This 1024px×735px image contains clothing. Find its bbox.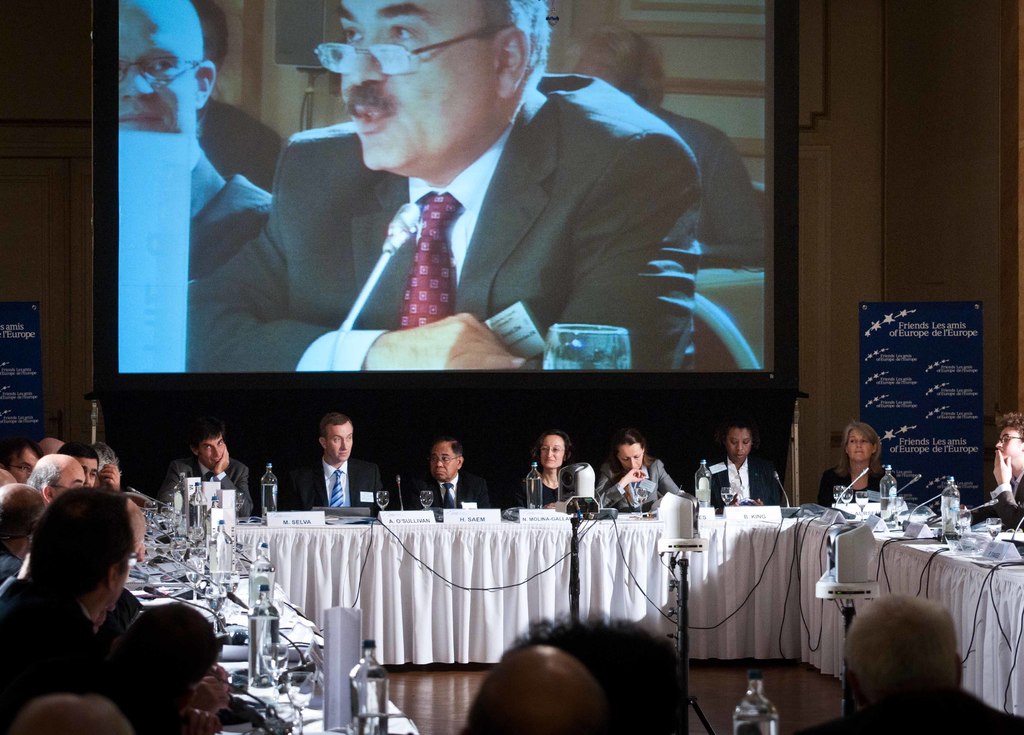
bbox=(275, 458, 383, 514).
